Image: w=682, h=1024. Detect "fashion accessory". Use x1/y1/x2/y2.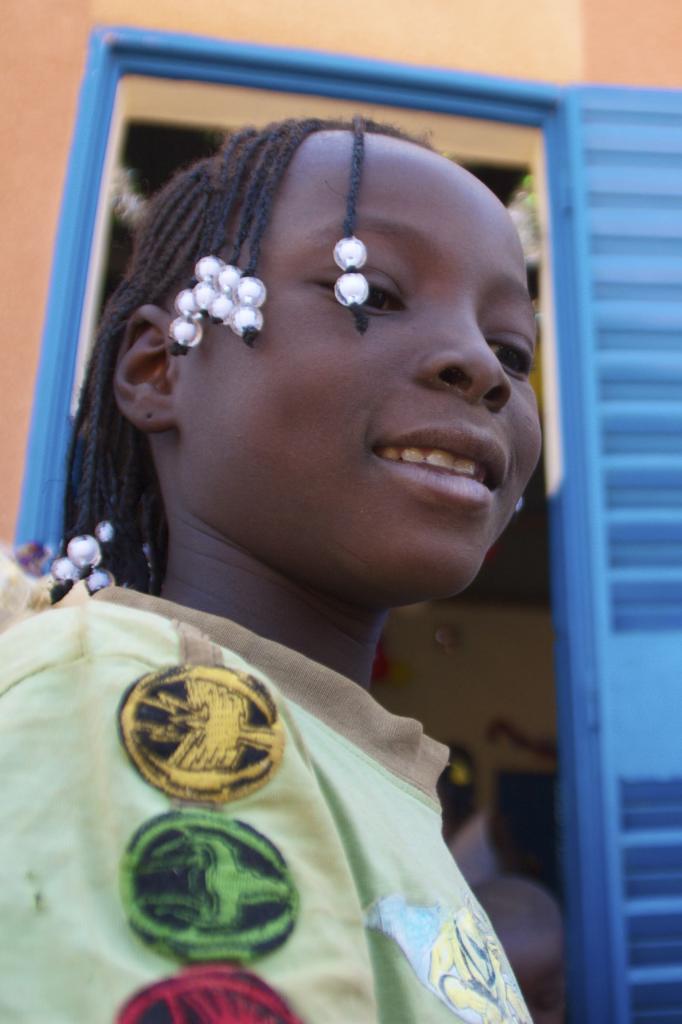
330/230/369/310.
